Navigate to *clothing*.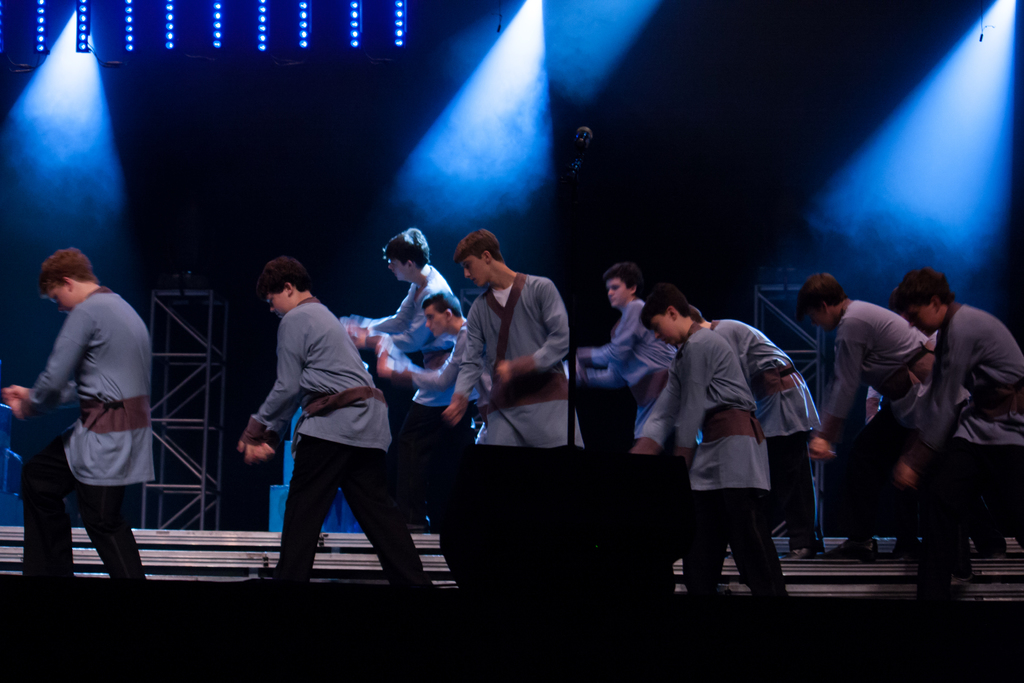
Navigation target: {"left": 583, "top": 310, "right": 679, "bottom": 435}.
